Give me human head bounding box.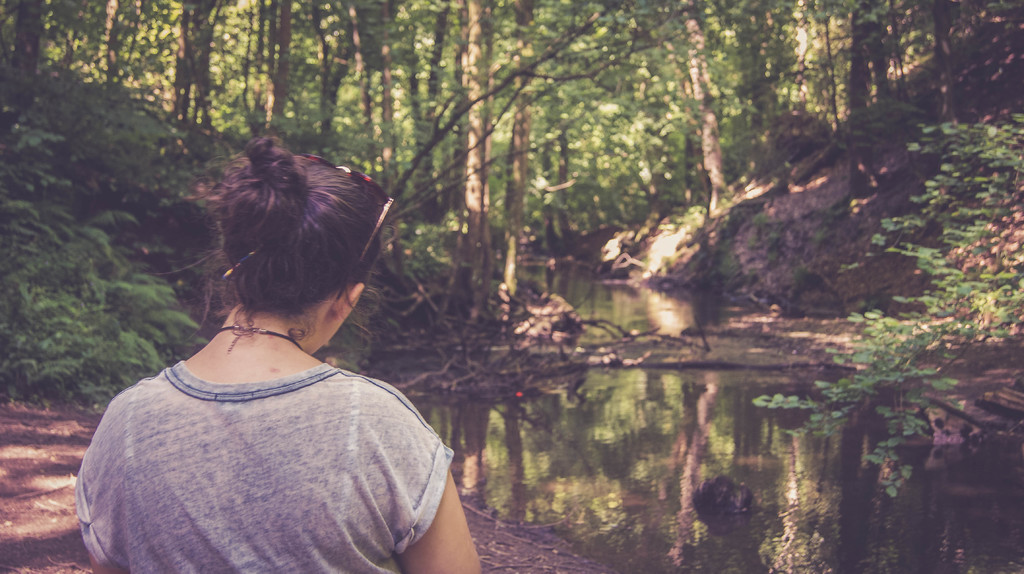
detection(172, 136, 392, 344).
